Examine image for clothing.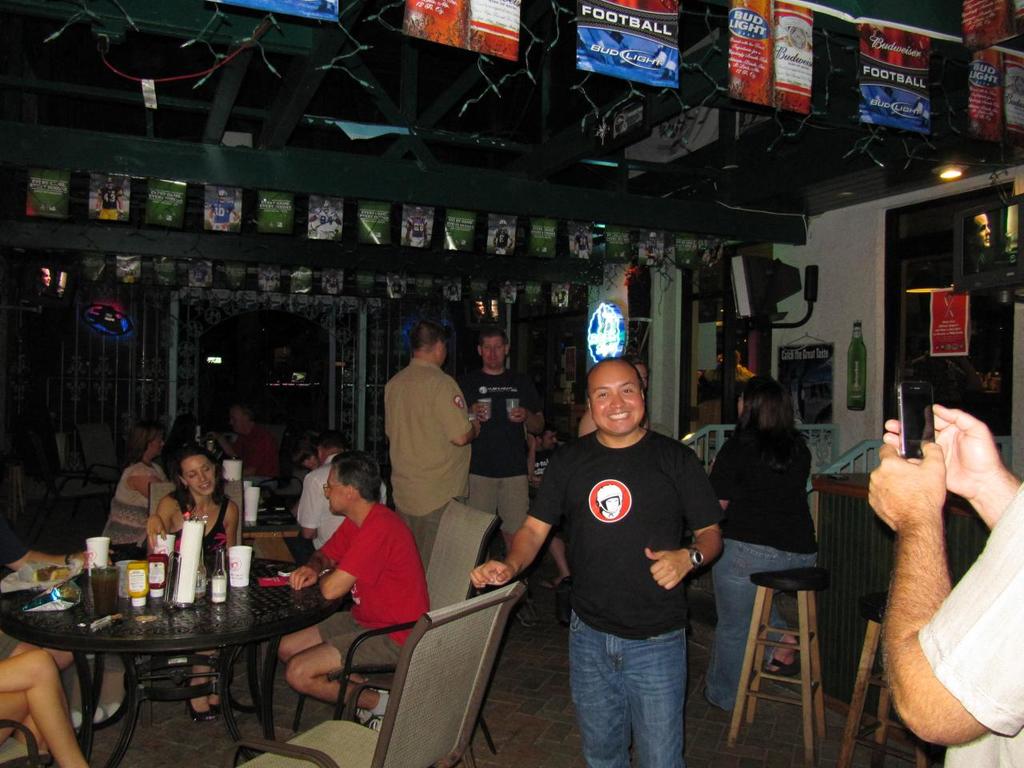
Examination result: left=384, top=358, right=474, bottom=568.
